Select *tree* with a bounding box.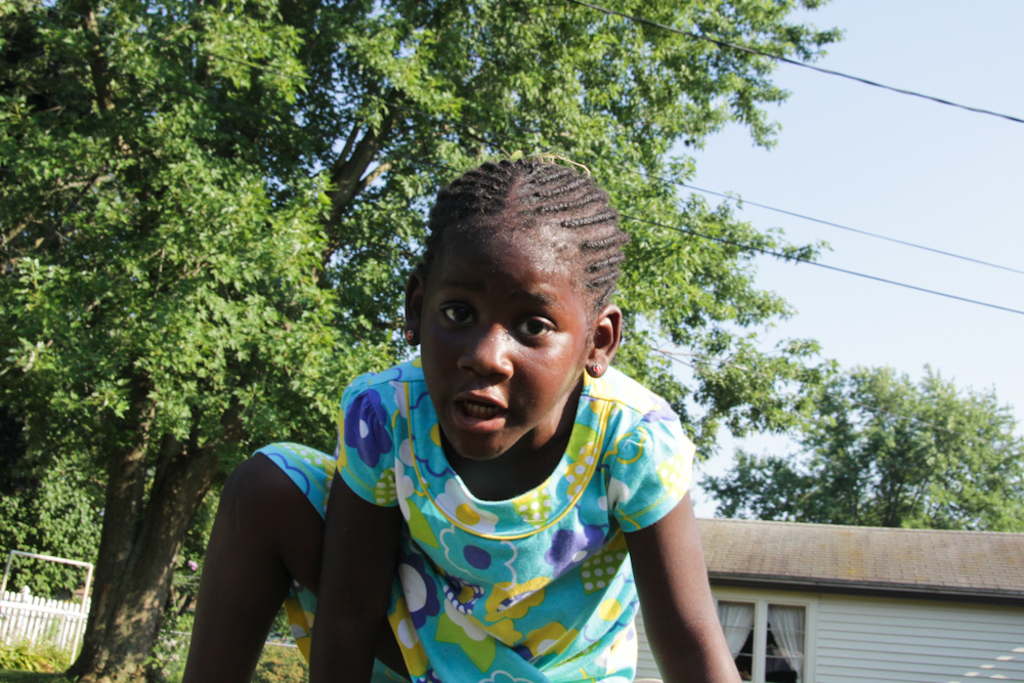
(0, 0, 855, 682).
